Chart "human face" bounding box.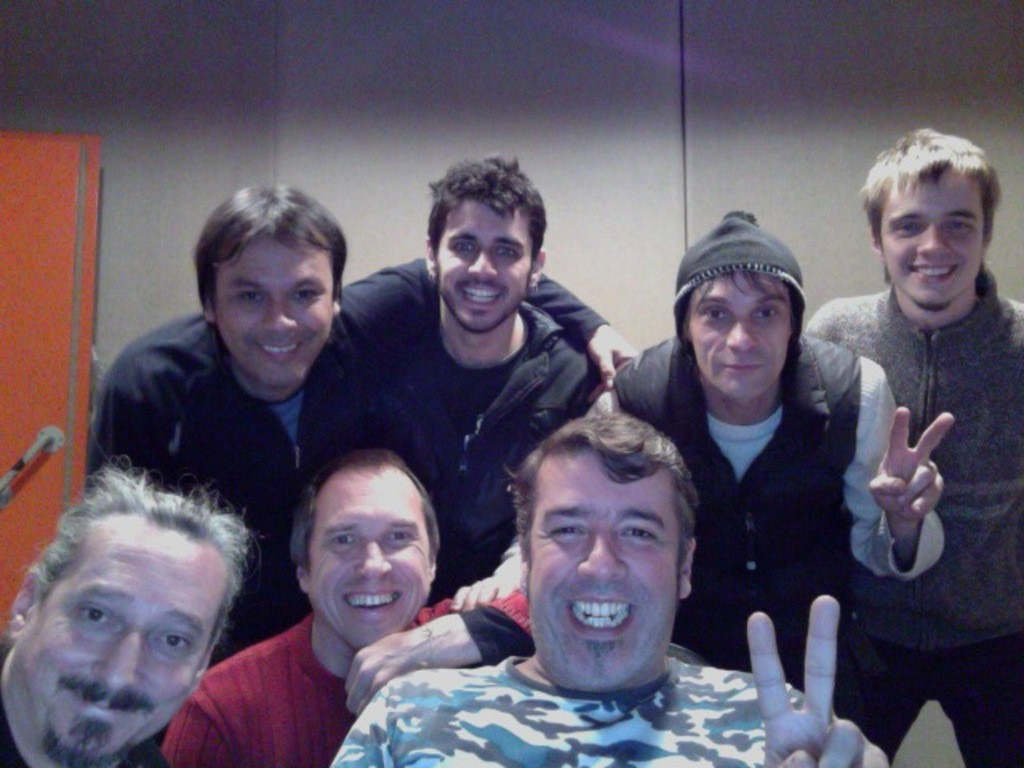
Charted: <bbox>435, 198, 533, 336</bbox>.
